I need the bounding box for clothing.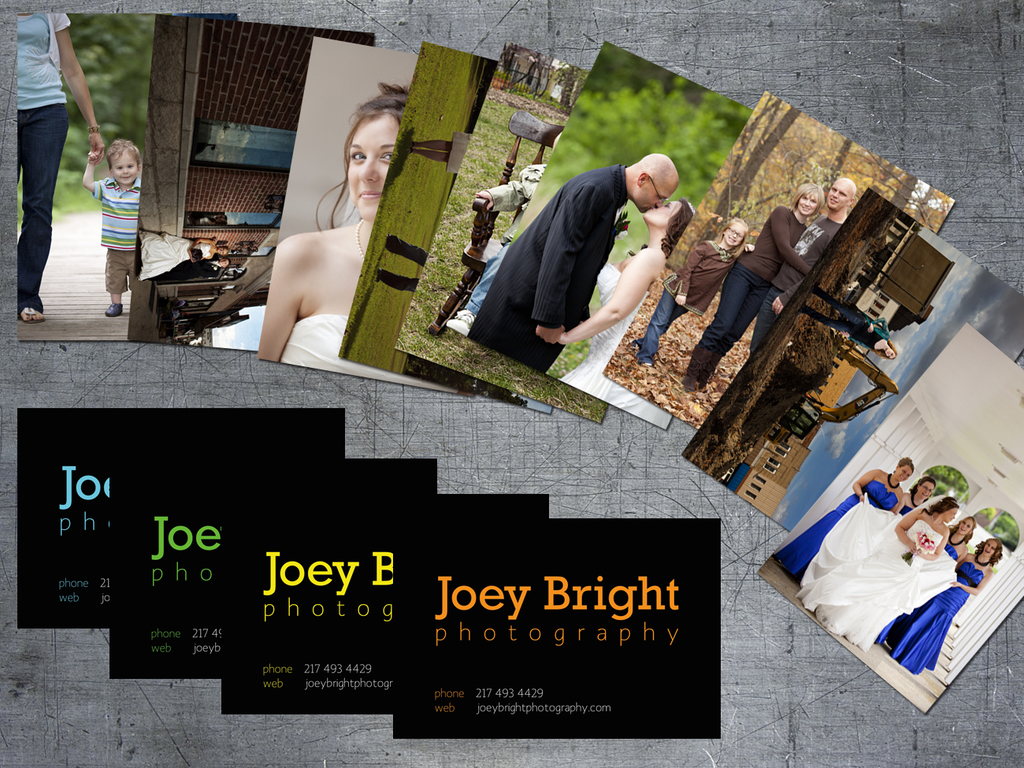
Here it is: 782, 492, 968, 661.
